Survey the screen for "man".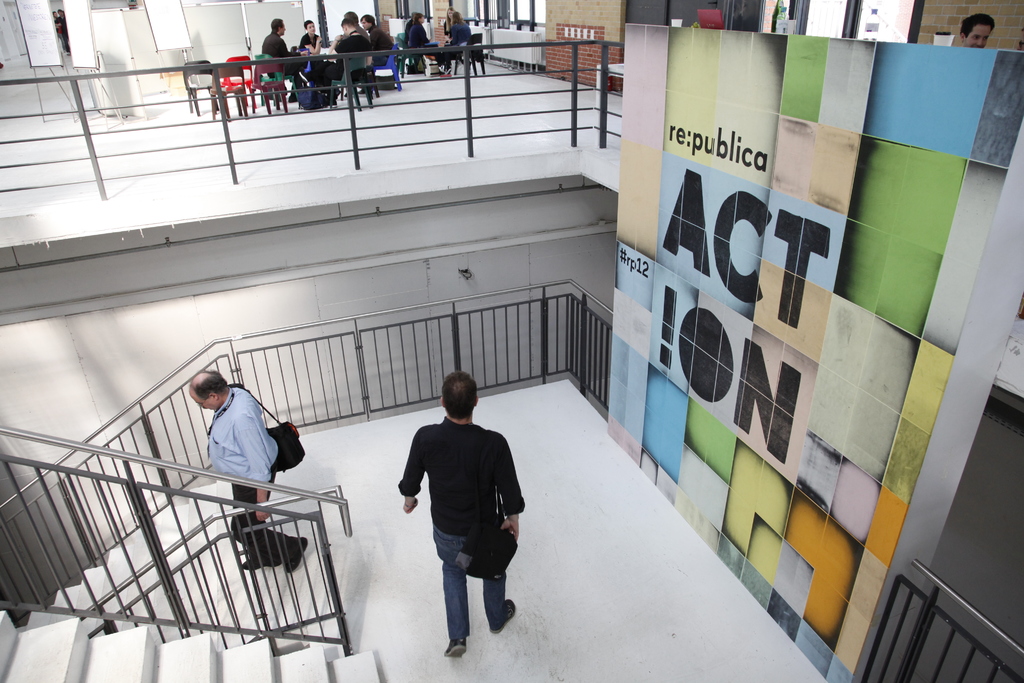
Survey found: Rect(262, 13, 303, 99).
